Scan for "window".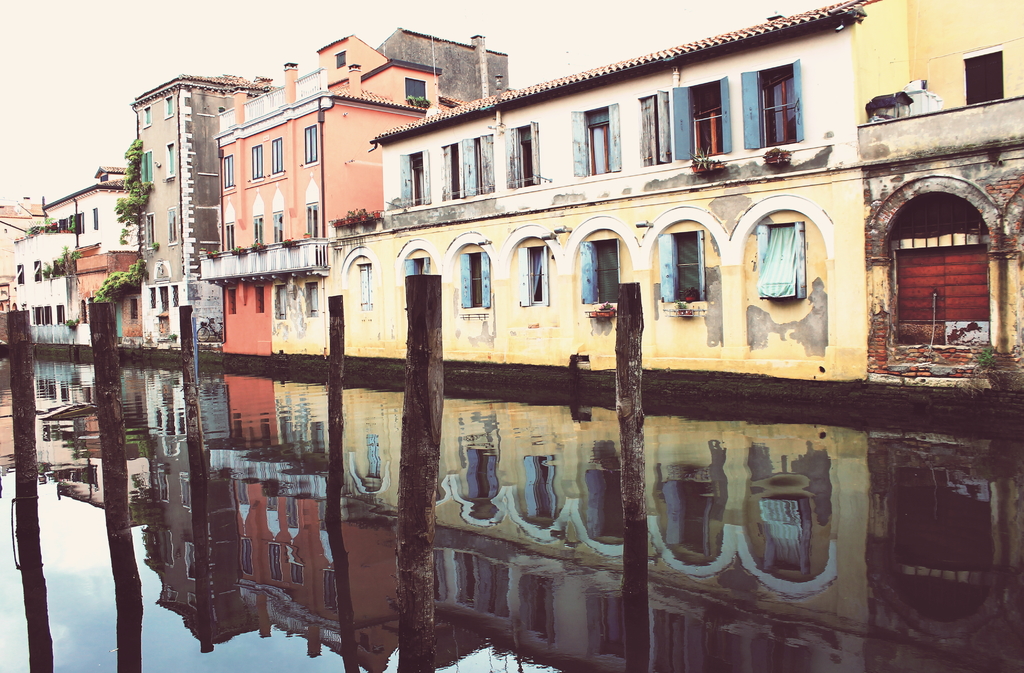
Scan result: left=163, top=207, right=182, bottom=243.
